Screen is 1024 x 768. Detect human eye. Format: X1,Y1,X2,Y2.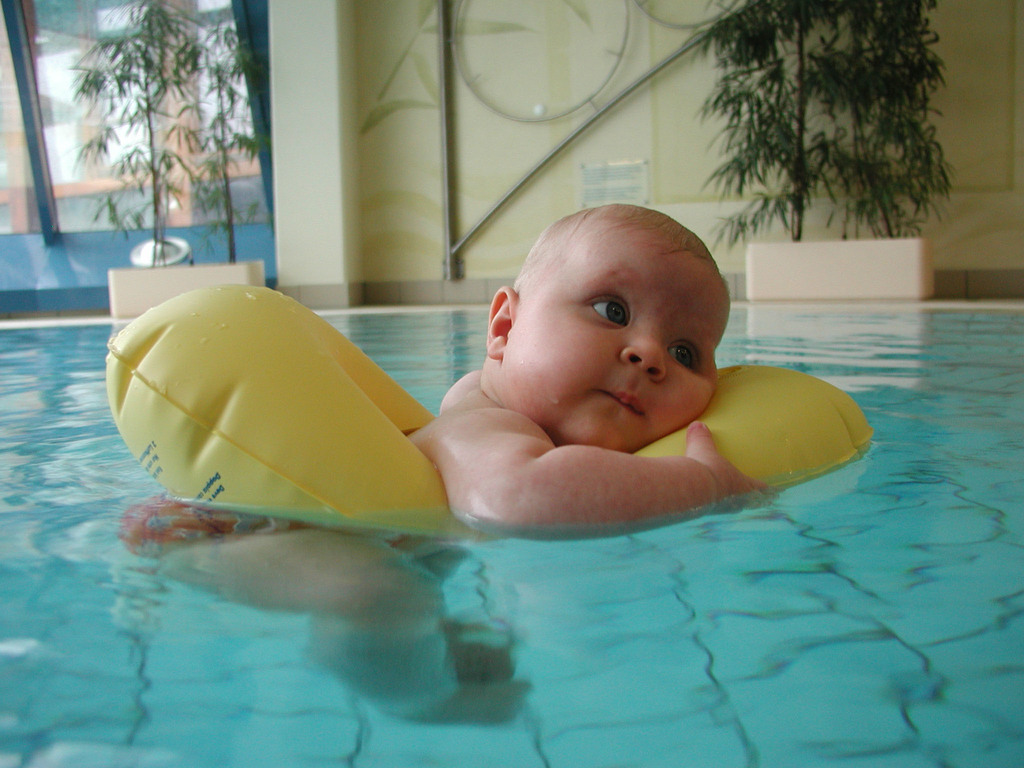
586,285,632,327.
